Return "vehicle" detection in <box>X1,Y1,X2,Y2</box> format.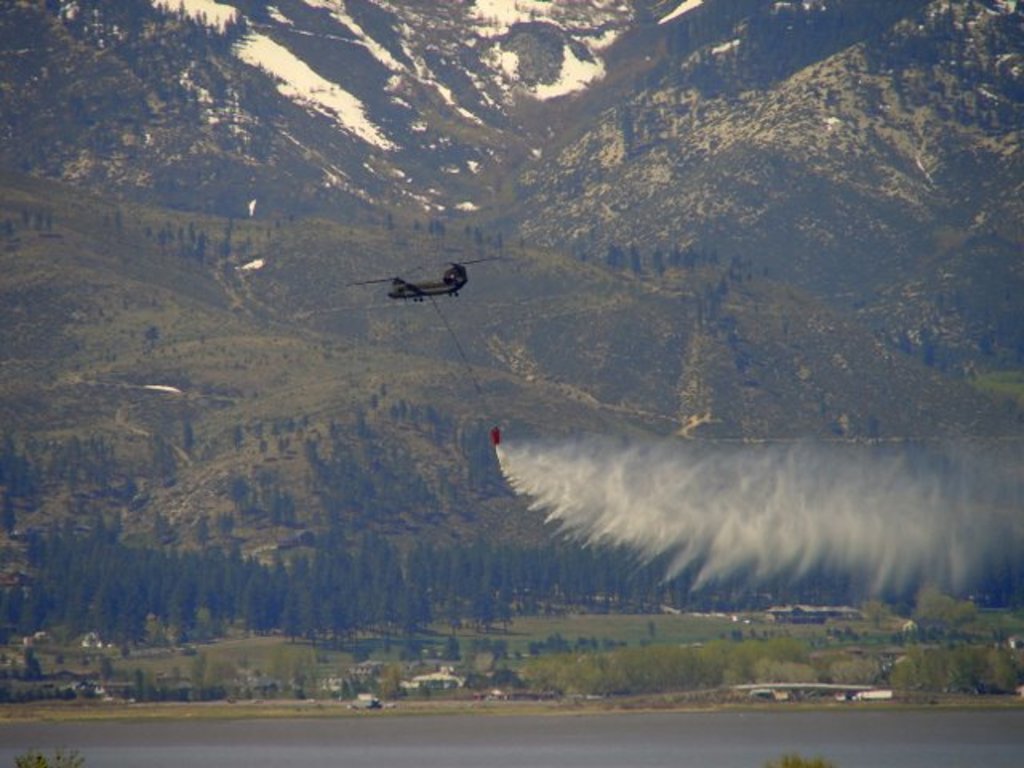
<box>349,256,504,429</box>.
